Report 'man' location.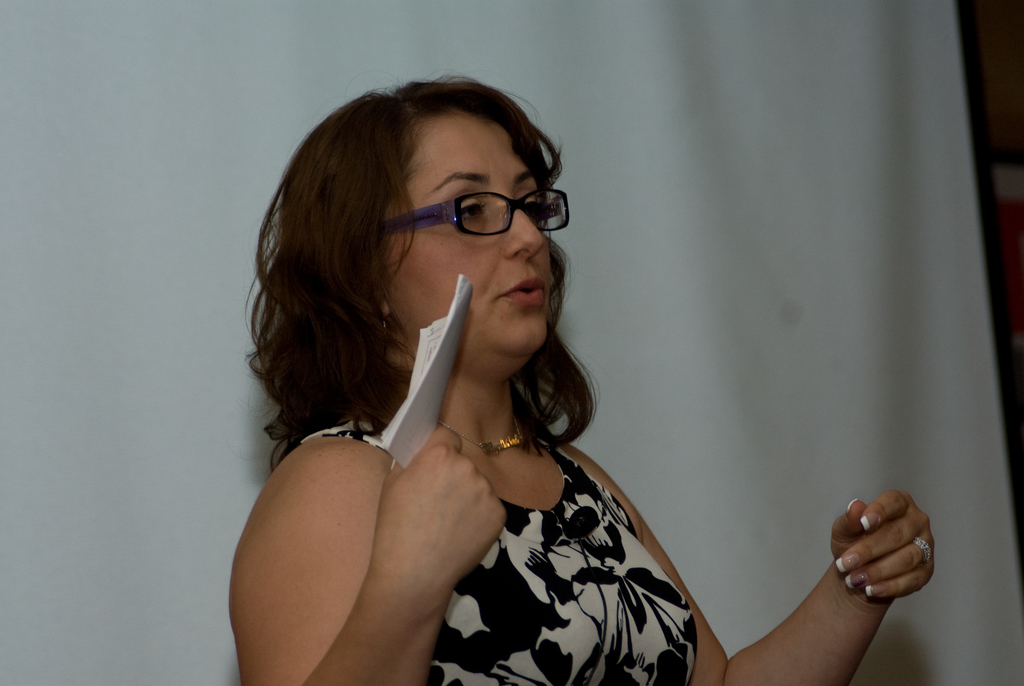
Report: l=225, t=69, r=934, b=685.
